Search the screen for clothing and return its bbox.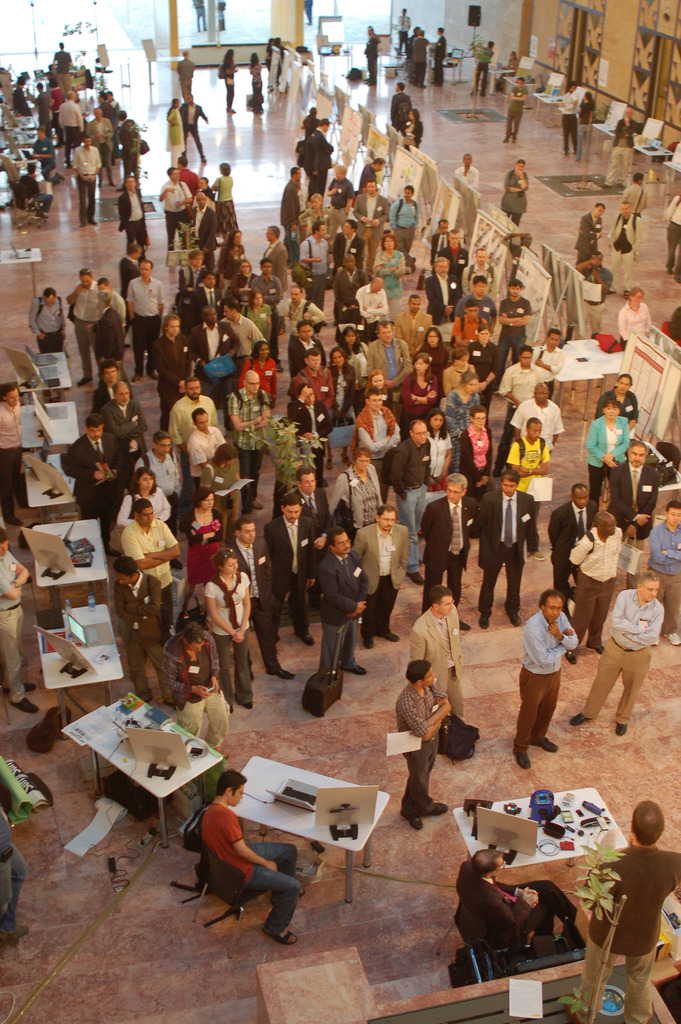
Found: <box>58,97,85,155</box>.
